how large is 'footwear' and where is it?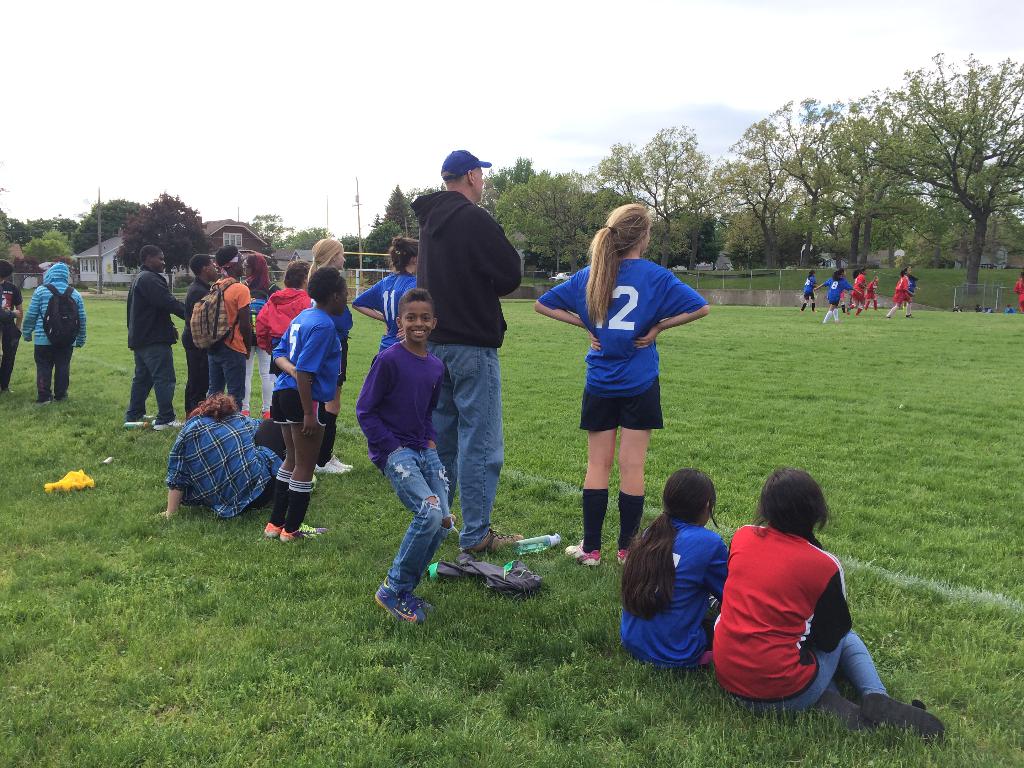
Bounding box: Rect(906, 314, 911, 317).
